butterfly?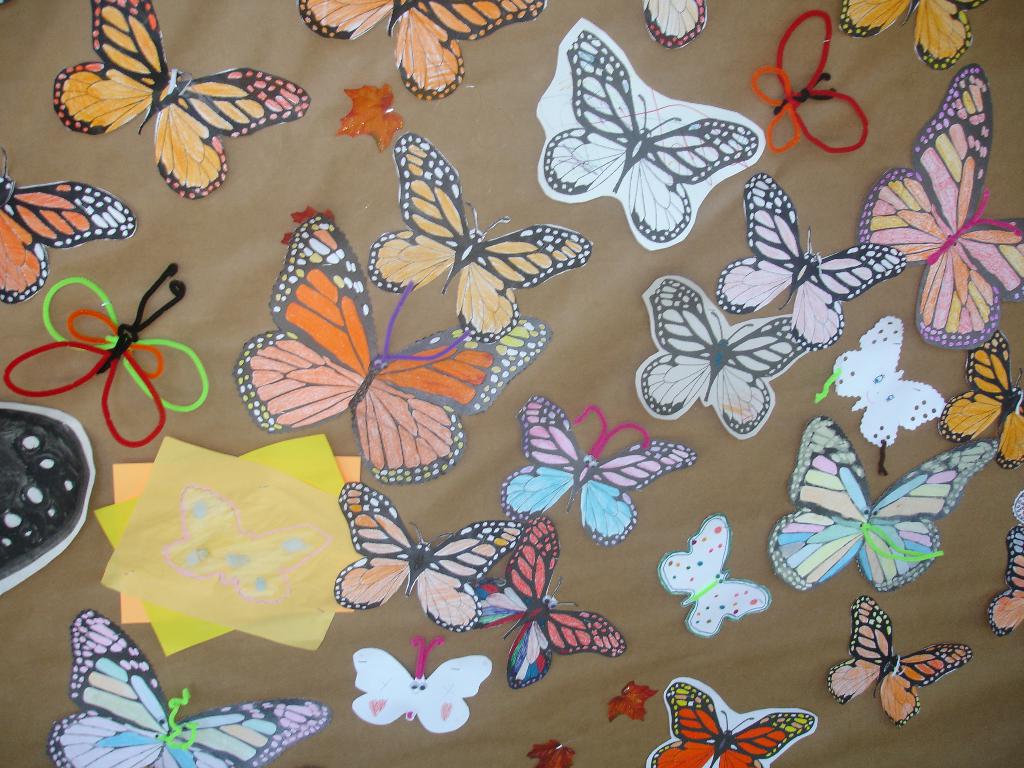
0,145,134,307
